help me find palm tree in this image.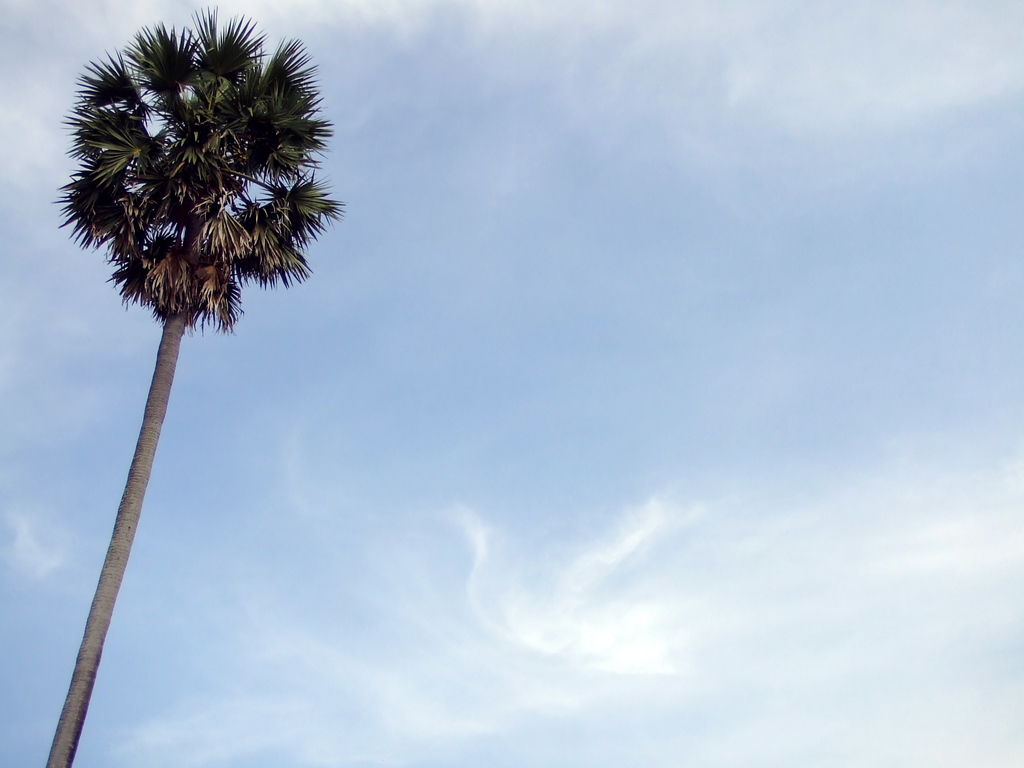
Found it: left=35, top=71, right=333, bottom=757.
